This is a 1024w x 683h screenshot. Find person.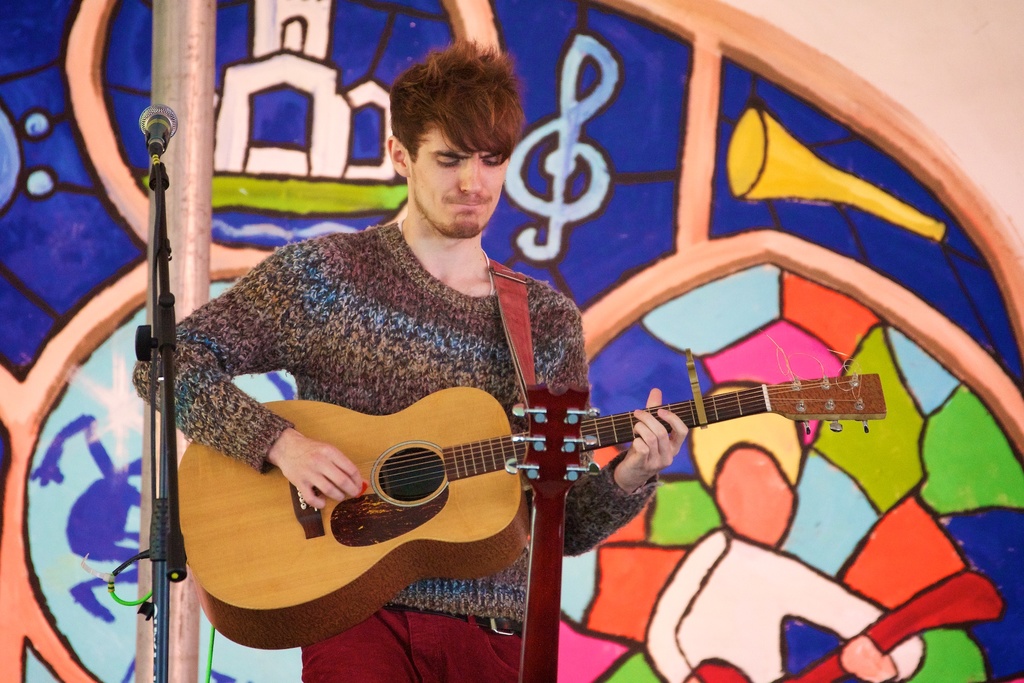
Bounding box: detection(132, 30, 692, 682).
